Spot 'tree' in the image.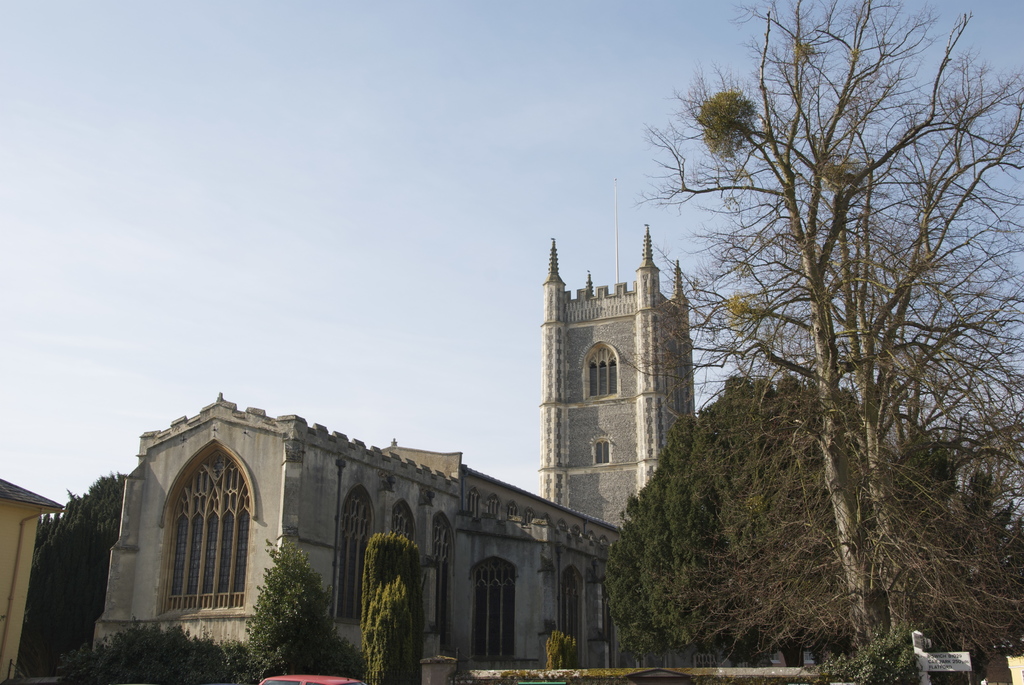
'tree' found at <box>634,0,1023,684</box>.
